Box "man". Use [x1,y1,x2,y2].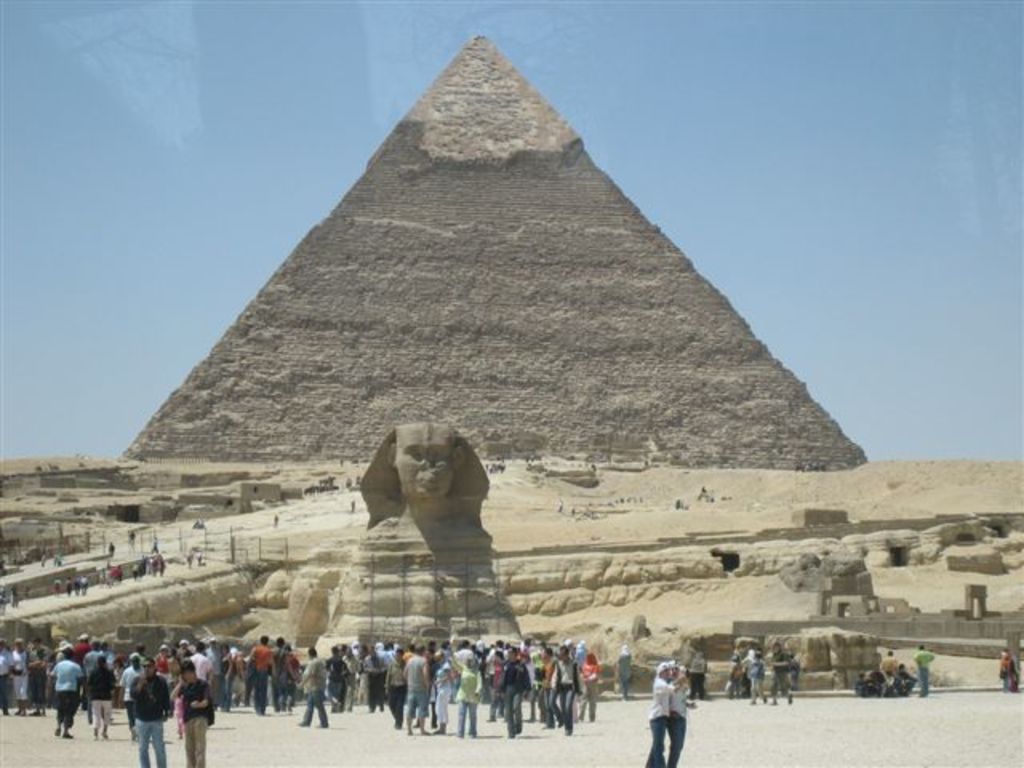
[0,643,10,712].
